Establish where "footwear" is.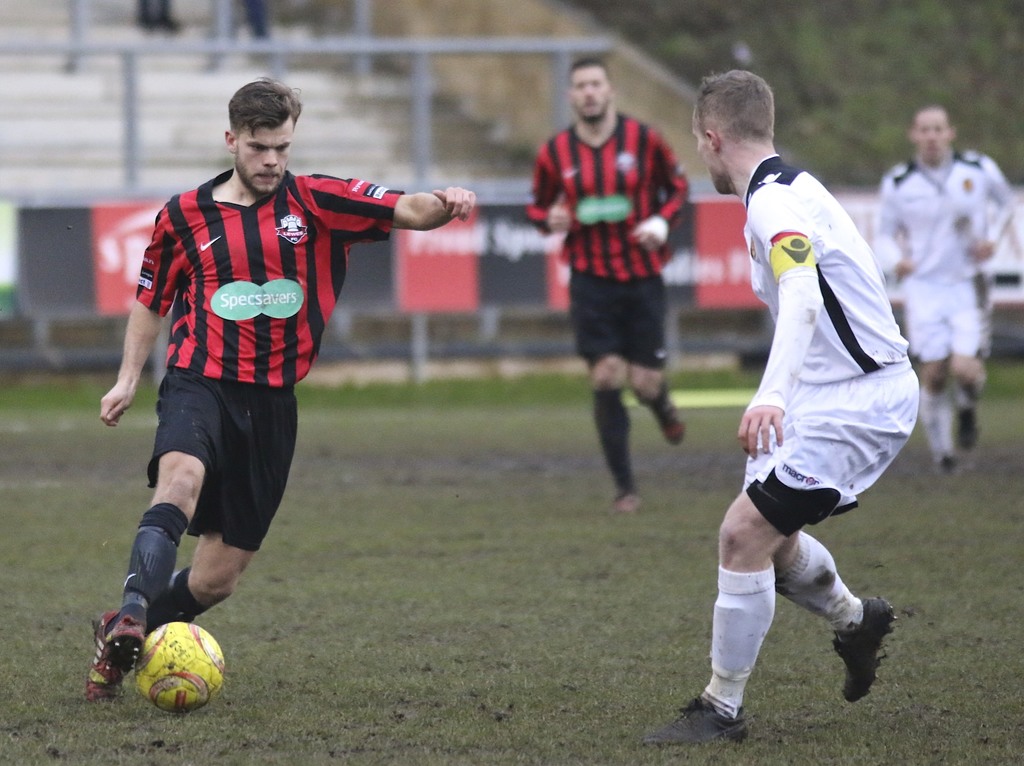
Established at 102 610 150 655.
